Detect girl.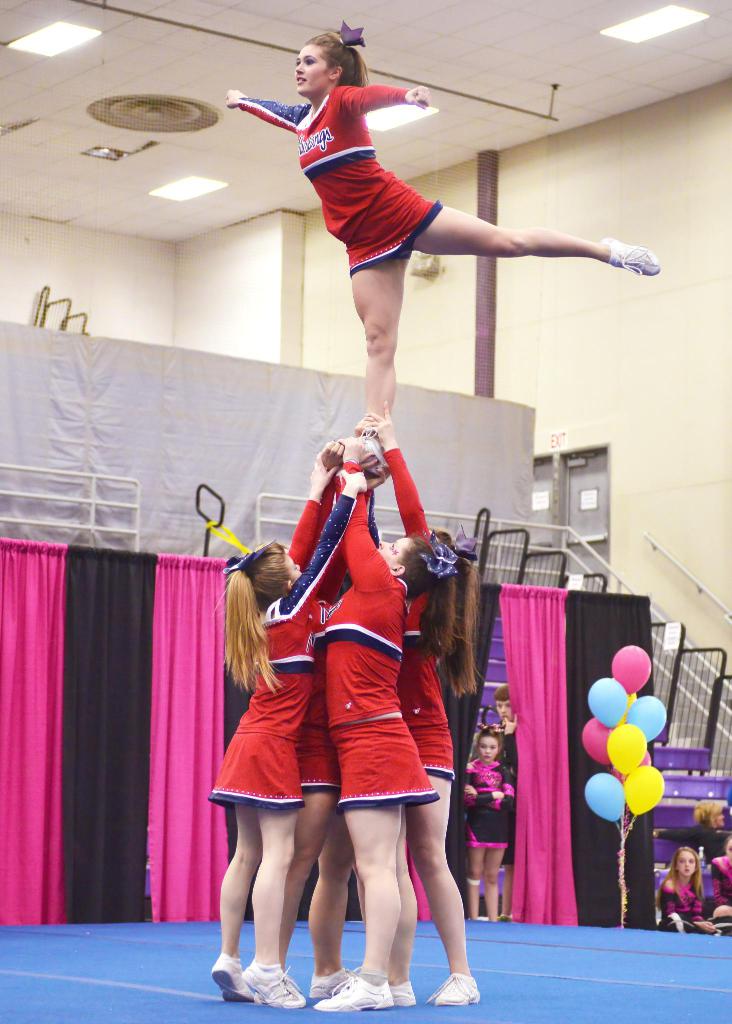
Detected at 221,28,656,428.
